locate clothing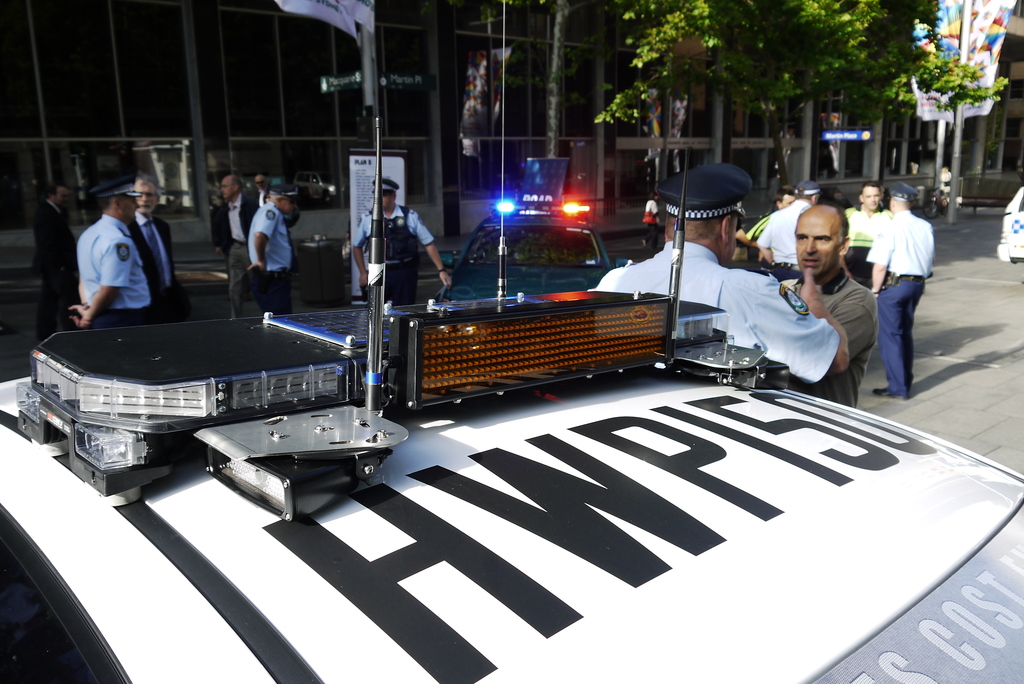
{"left": 589, "top": 245, "right": 839, "bottom": 347}
